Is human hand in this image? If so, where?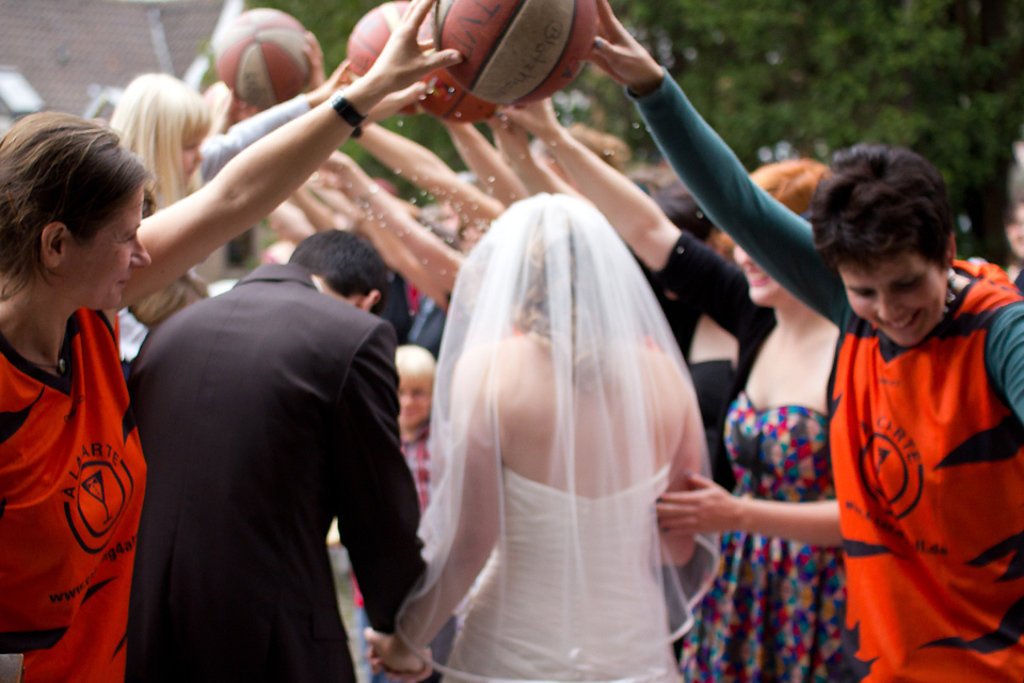
Yes, at left=362, top=80, right=428, bottom=127.
